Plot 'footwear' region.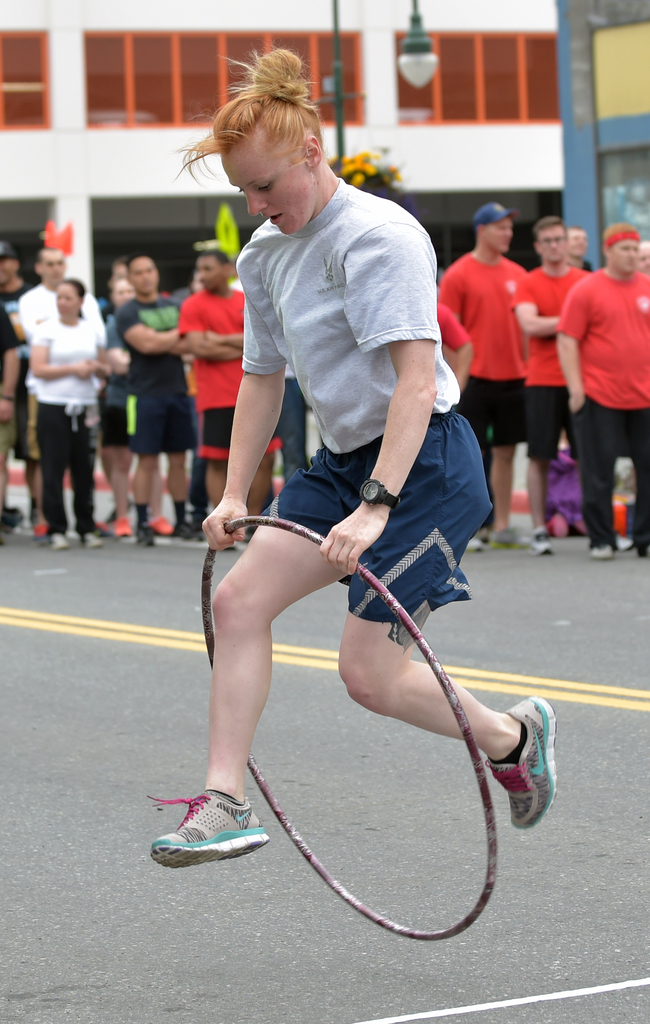
Plotted at select_region(98, 519, 117, 537).
